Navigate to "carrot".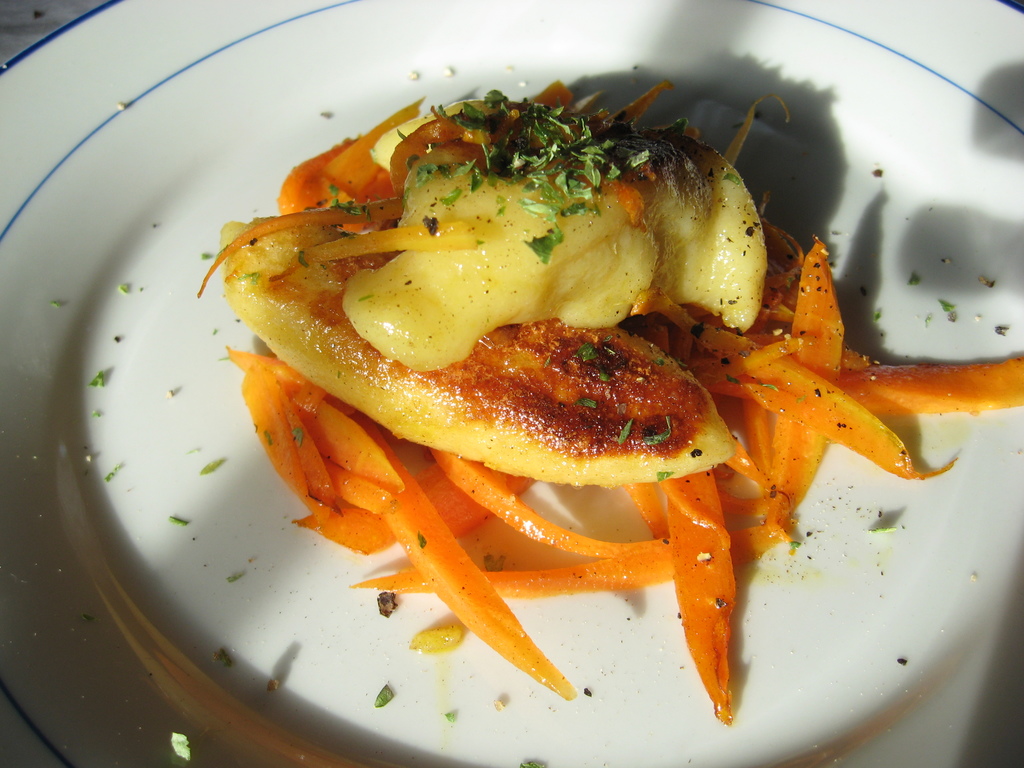
Navigation target: bbox(663, 468, 735, 733).
